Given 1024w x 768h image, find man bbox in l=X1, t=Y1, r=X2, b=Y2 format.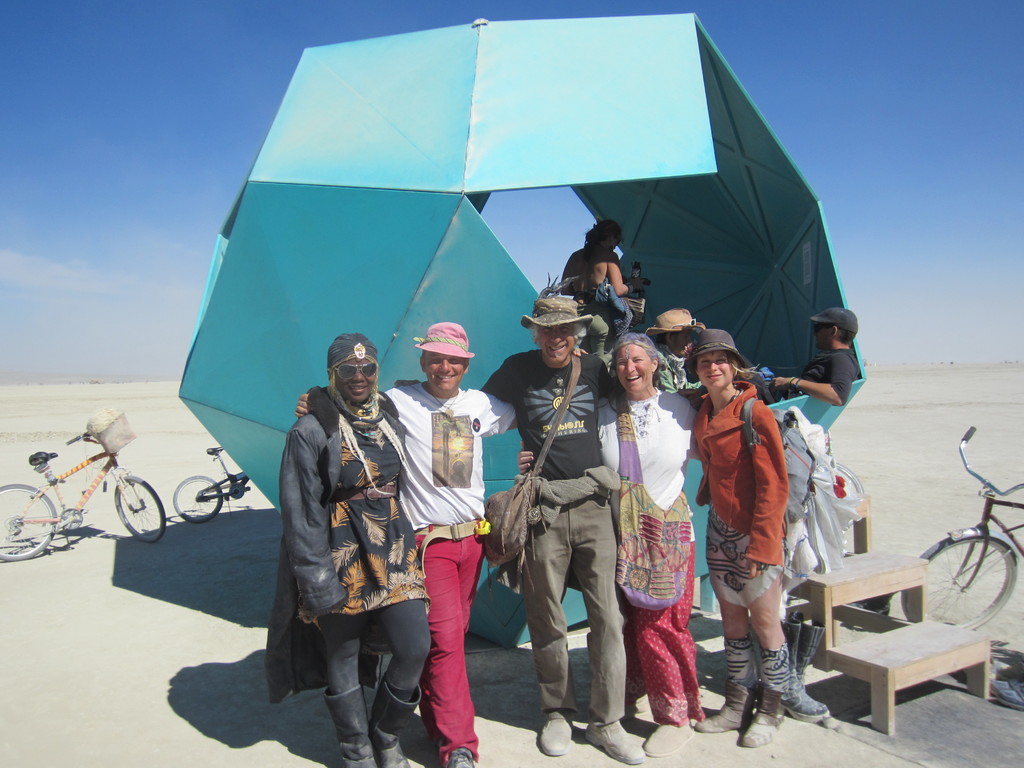
l=765, t=308, r=860, b=404.
